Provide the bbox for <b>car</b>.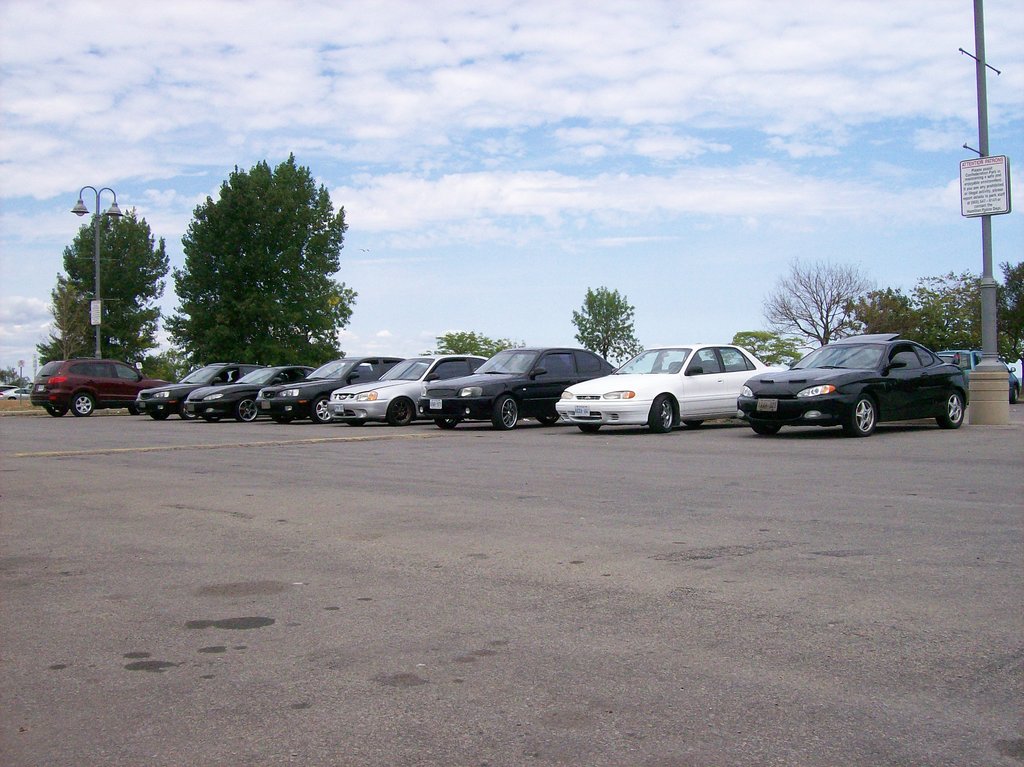
[419,347,612,425].
